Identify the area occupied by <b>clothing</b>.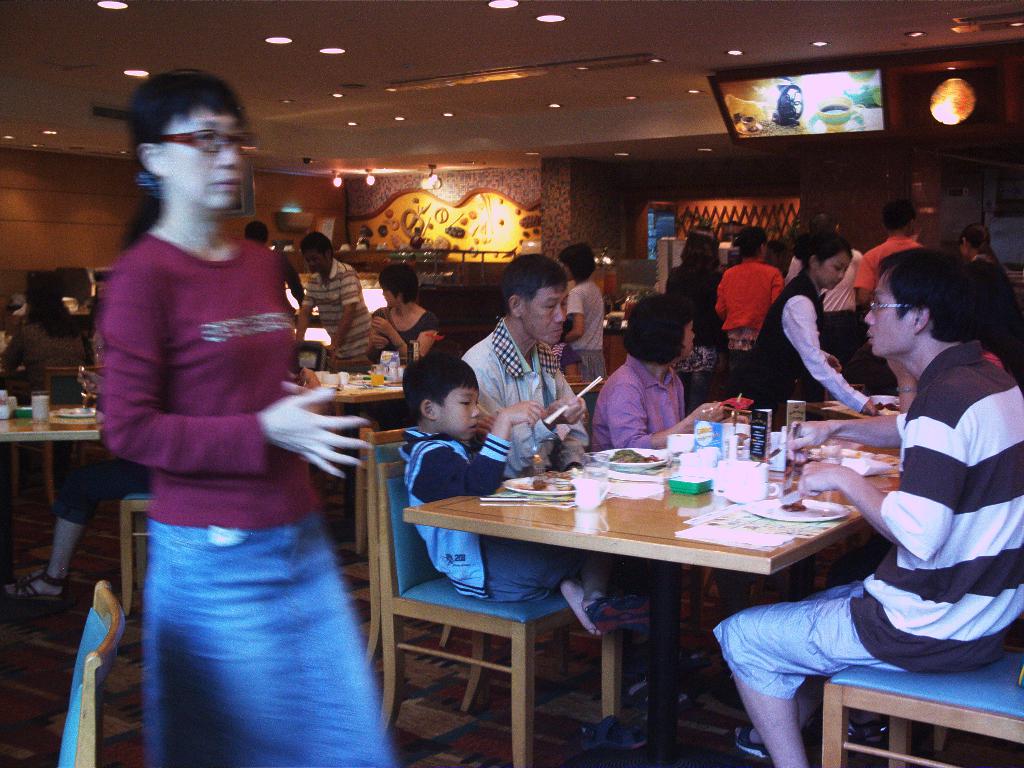
Area: bbox=(99, 232, 316, 532).
